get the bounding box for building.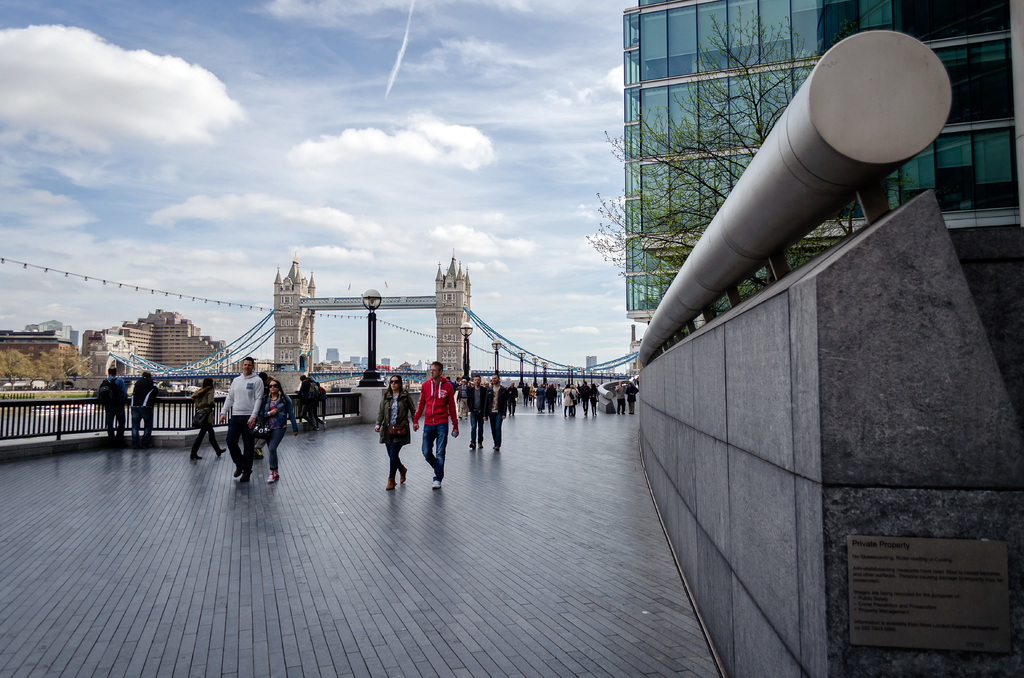
0, 332, 77, 373.
